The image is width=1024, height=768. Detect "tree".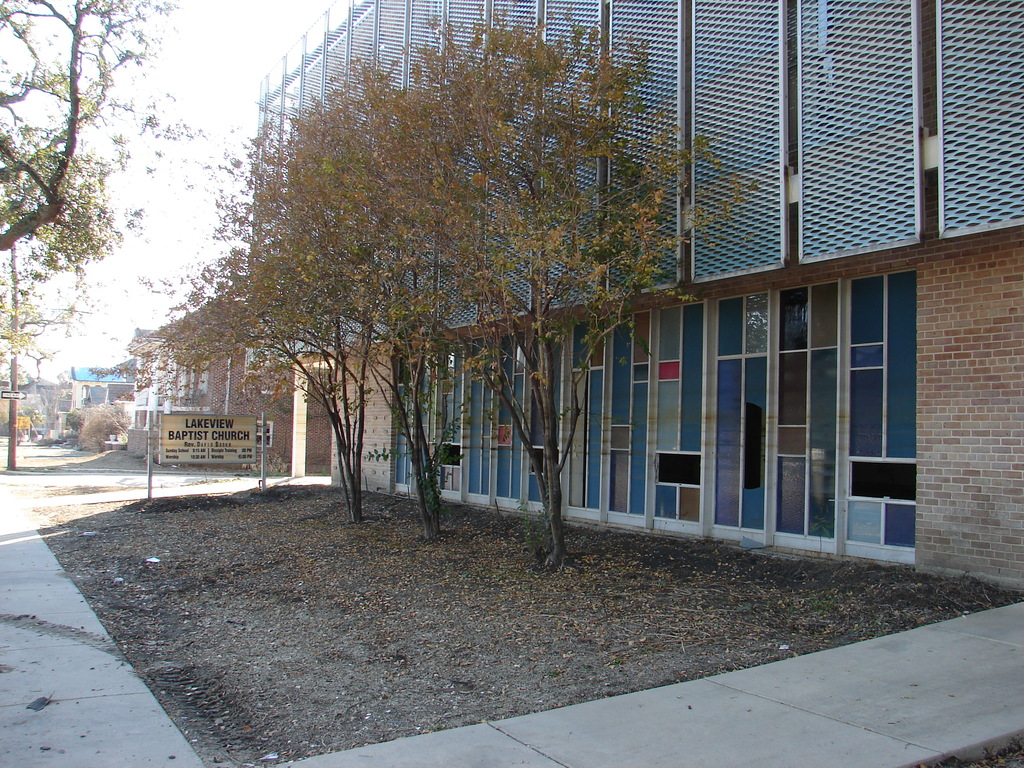
Detection: 209 16 500 550.
